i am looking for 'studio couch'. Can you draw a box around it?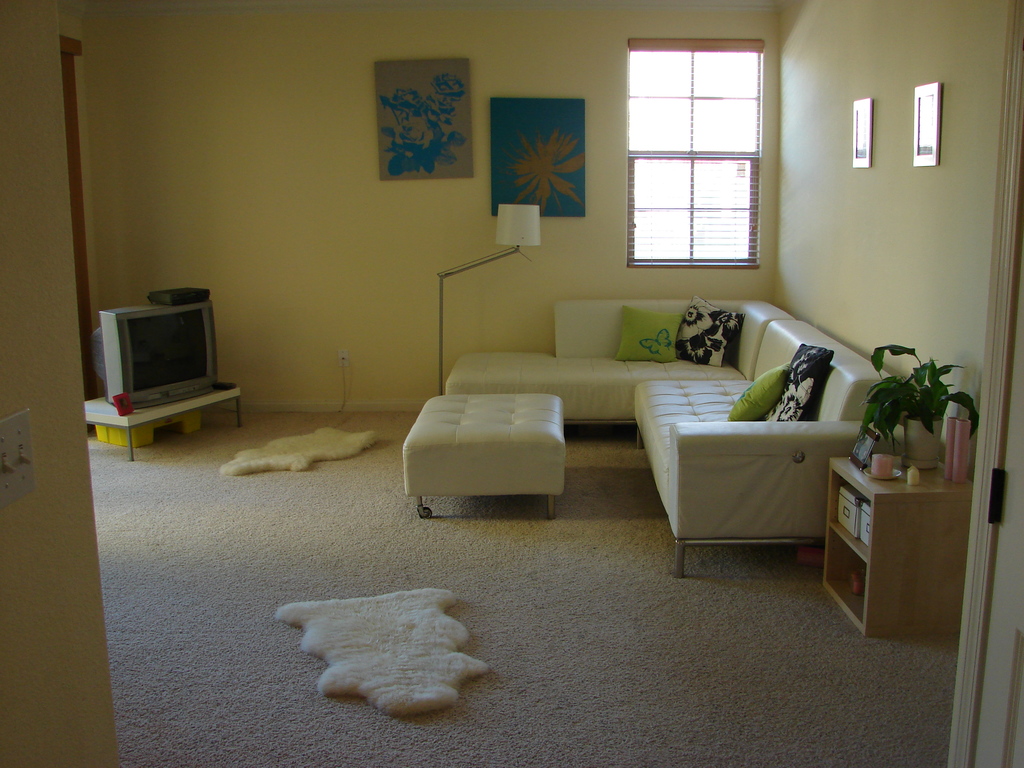
Sure, the bounding box is rect(451, 286, 893, 573).
